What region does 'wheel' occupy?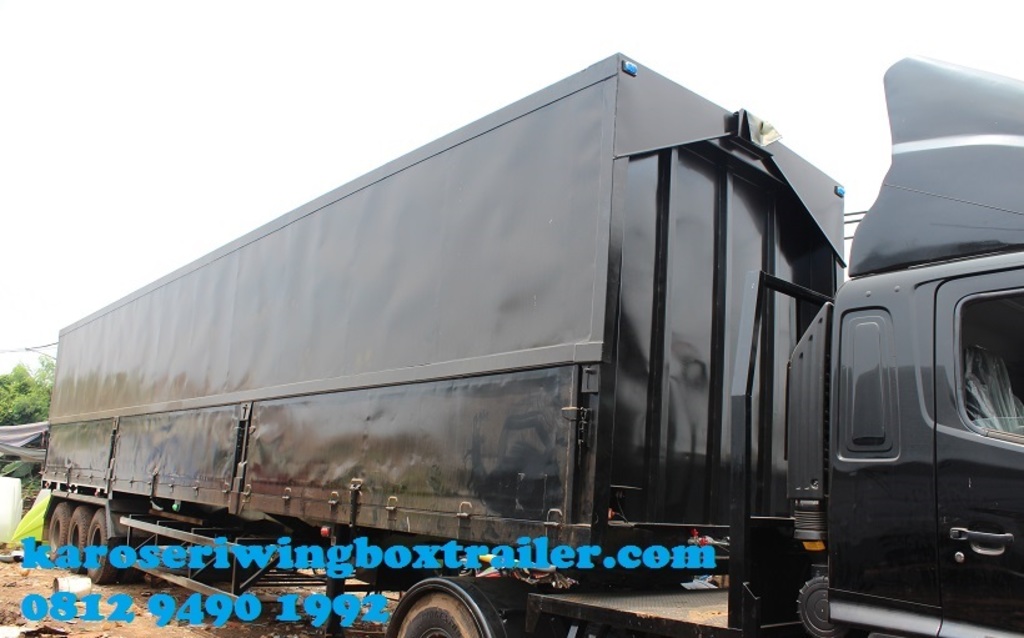
[64, 507, 85, 571].
